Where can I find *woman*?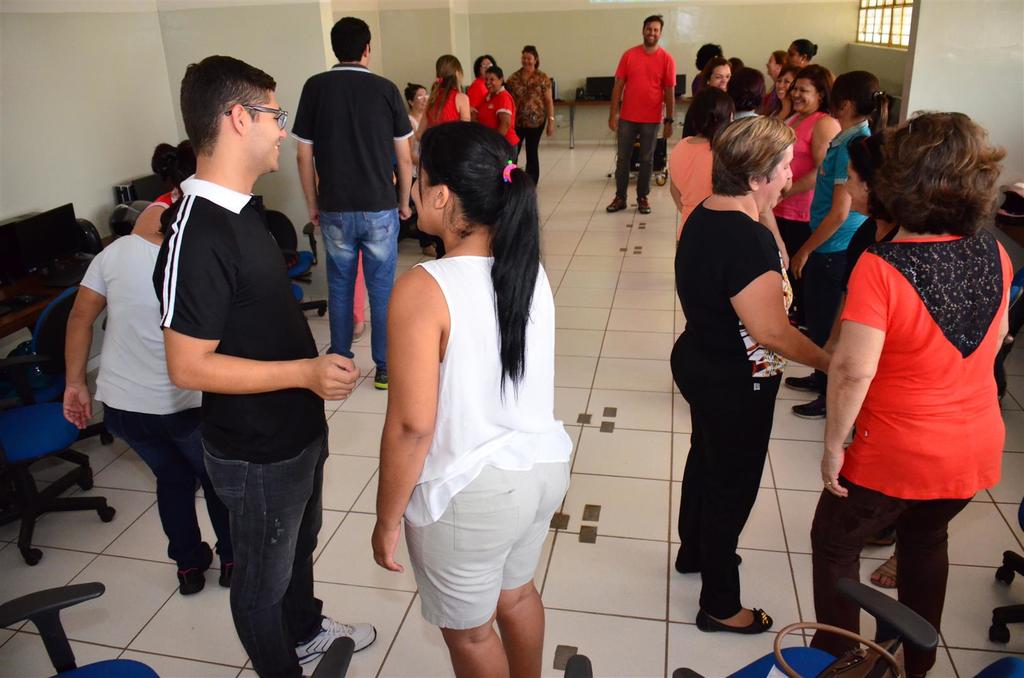
You can find it at left=508, top=44, right=553, bottom=183.
